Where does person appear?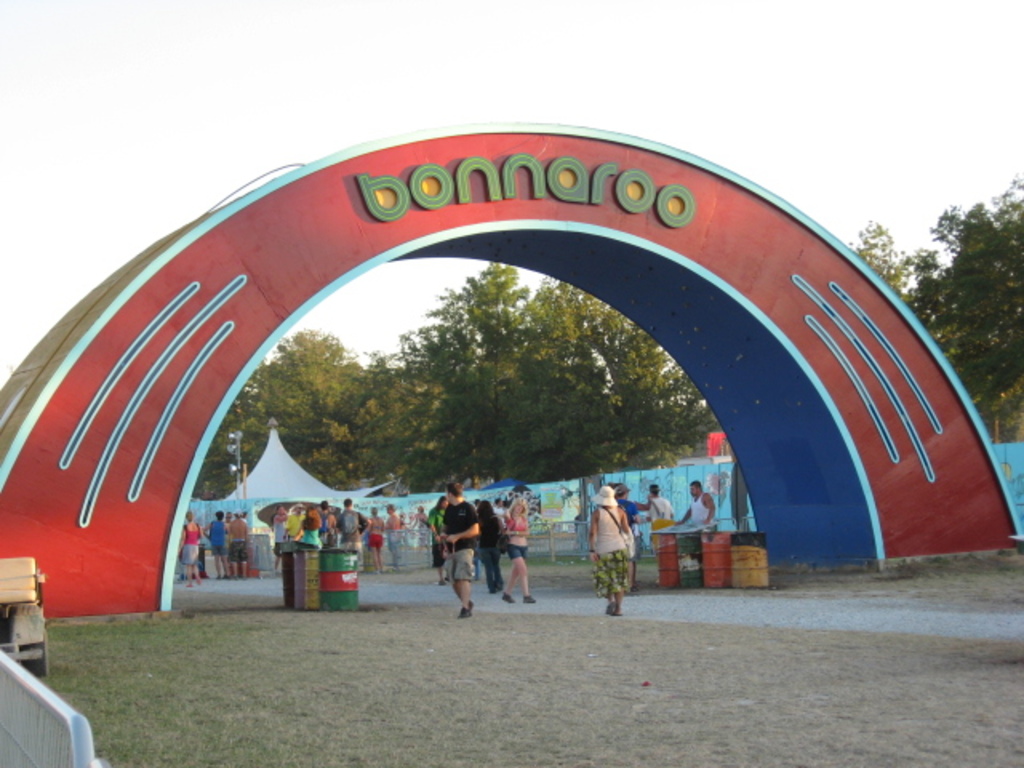
Appears at 680/477/725/539.
